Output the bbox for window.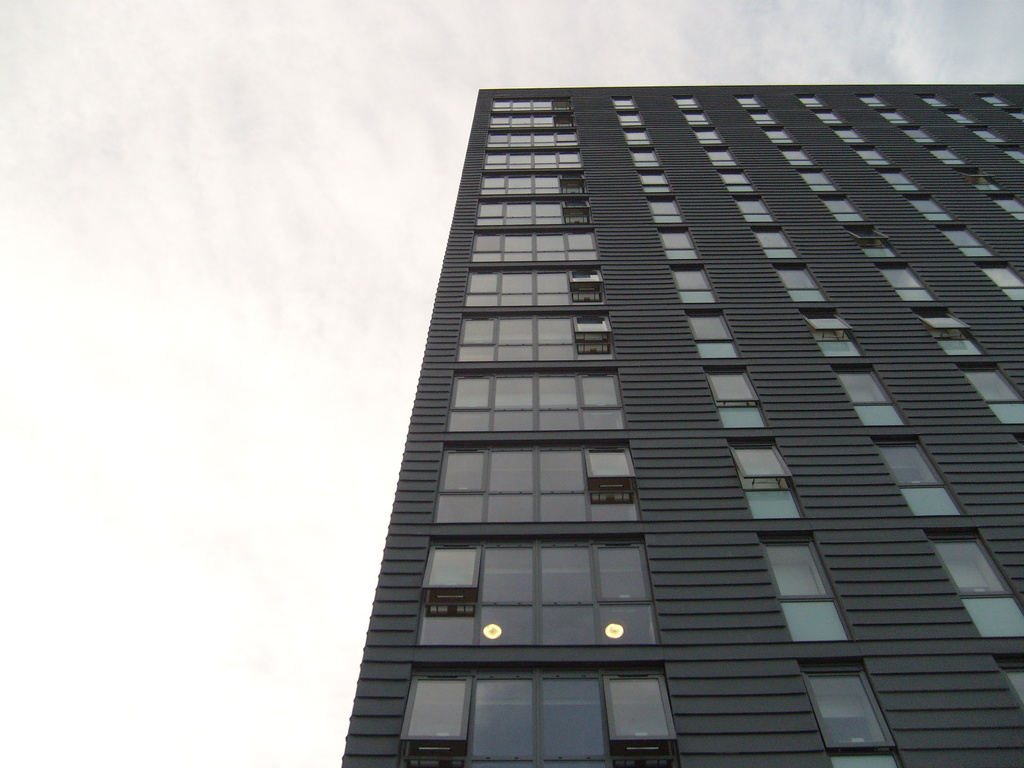
rect(753, 229, 794, 250).
